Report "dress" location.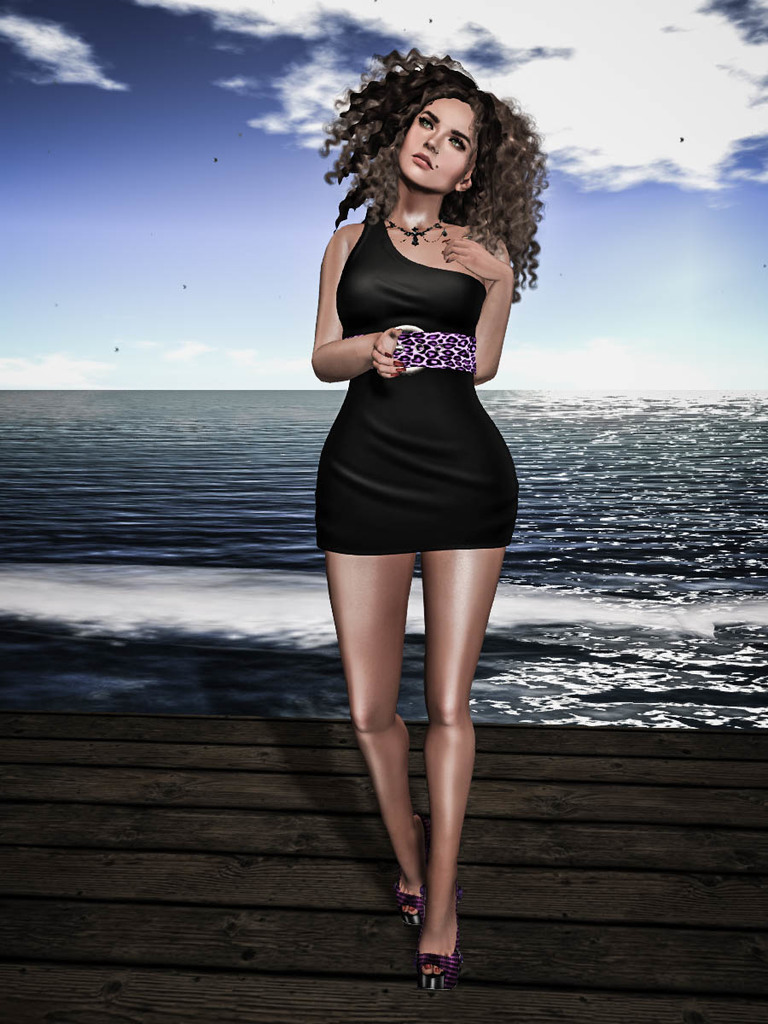
Report: left=318, top=208, right=517, bottom=550.
